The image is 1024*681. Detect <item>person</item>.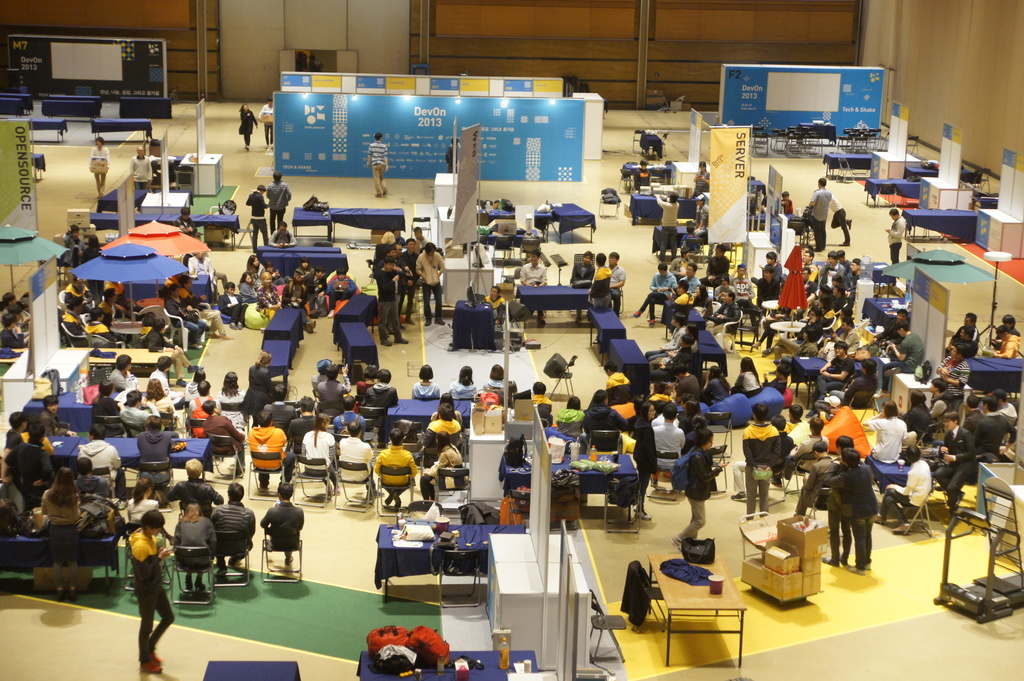
Detection: x1=806, y1=177, x2=832, y2=253.
